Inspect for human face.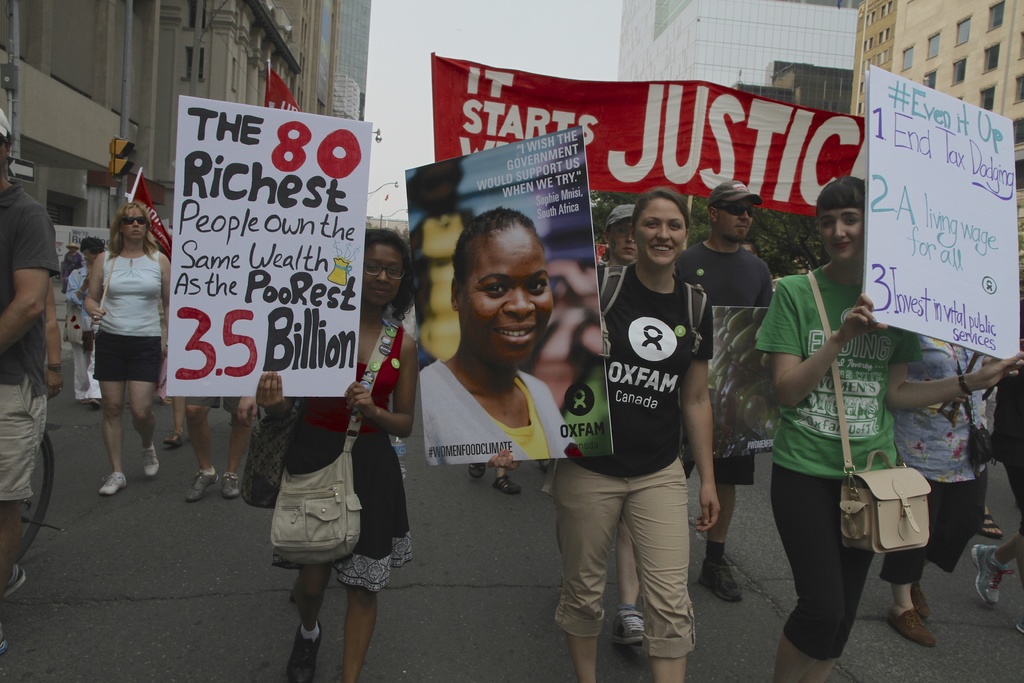
Inspection: rect(459, 224, 555, 366).
